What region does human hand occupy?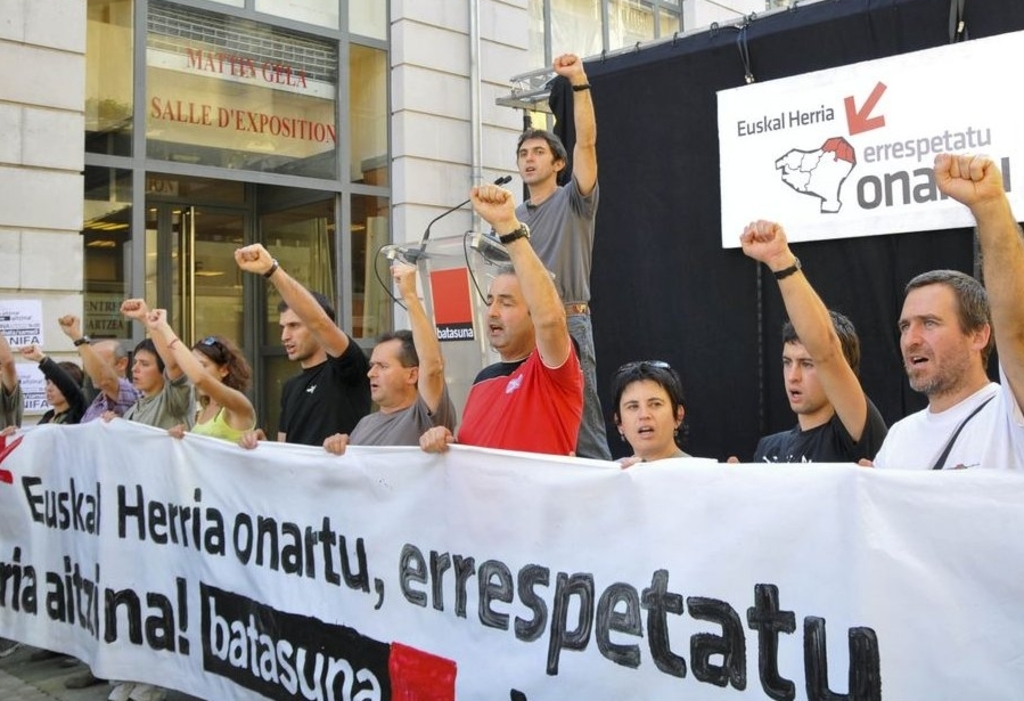
{"left": 114, "top": 295, "right": 148, "bottom": 323}.
